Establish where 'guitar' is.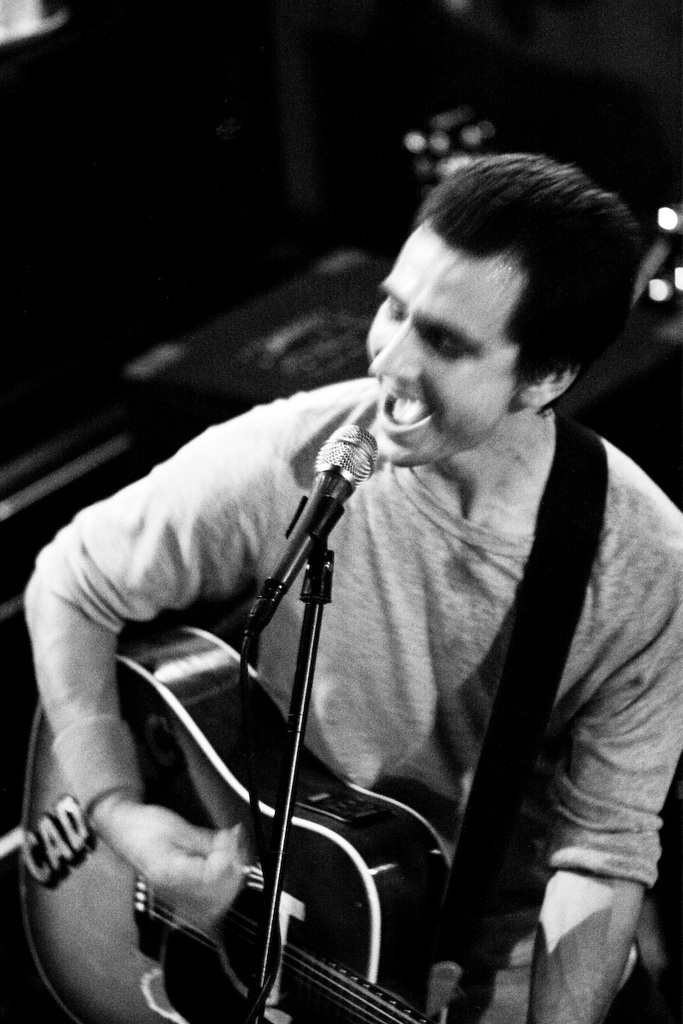
Established at (2, 603, 482, 1023).
